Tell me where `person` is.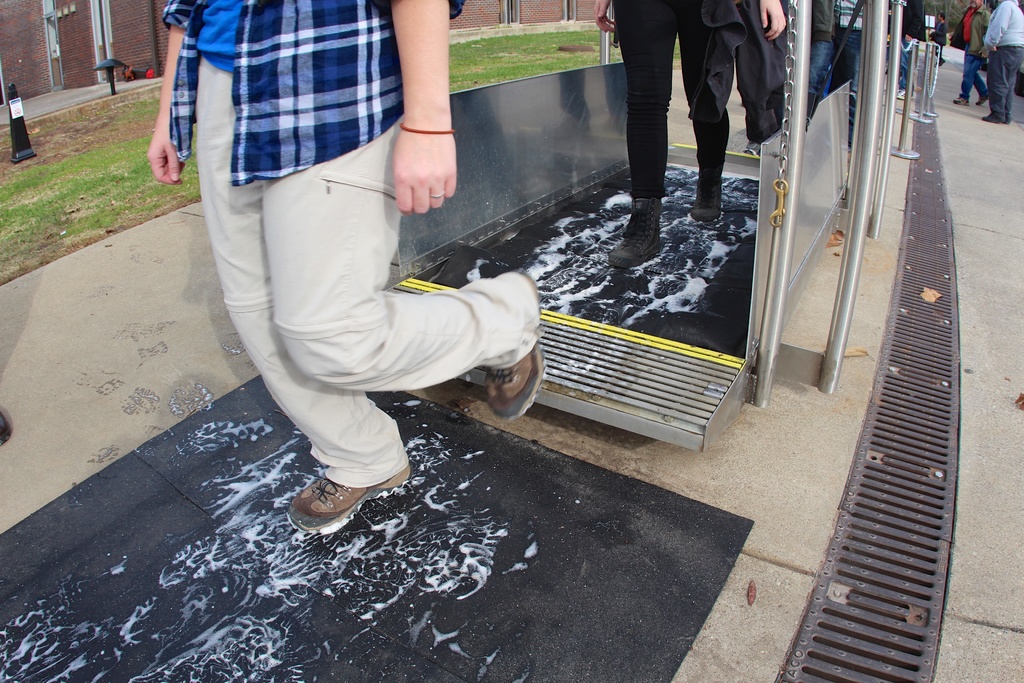
`person` is at 159:0:538:533.
